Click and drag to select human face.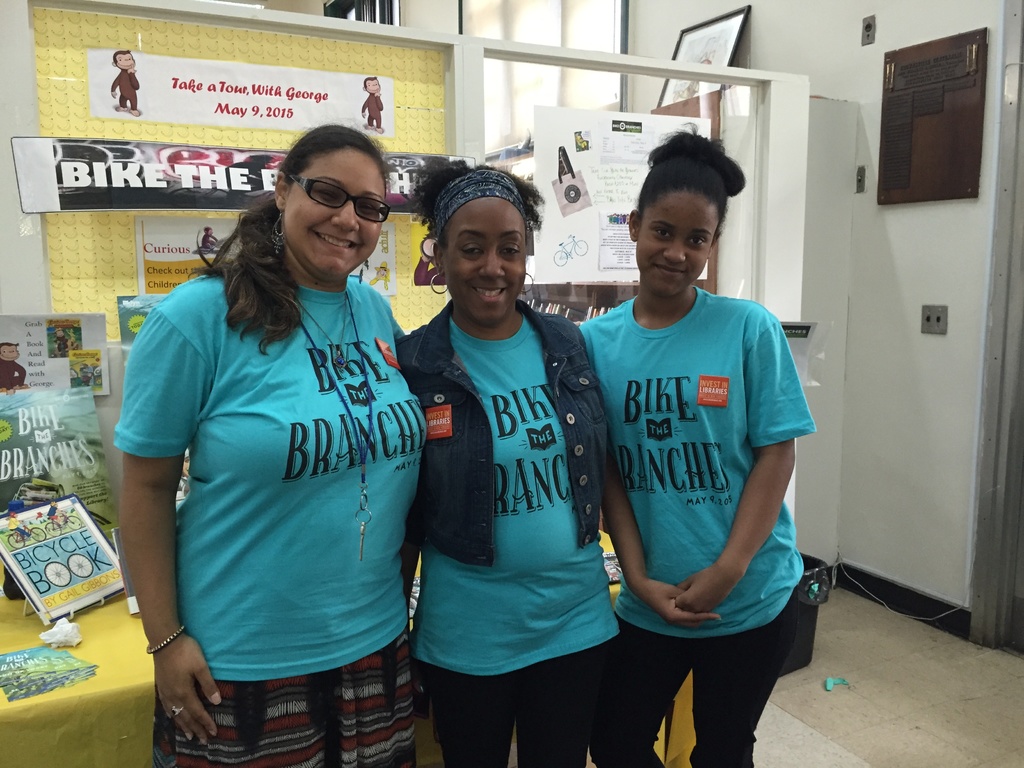
Selection: (left=635, top=192, right=718, bottom=300).
